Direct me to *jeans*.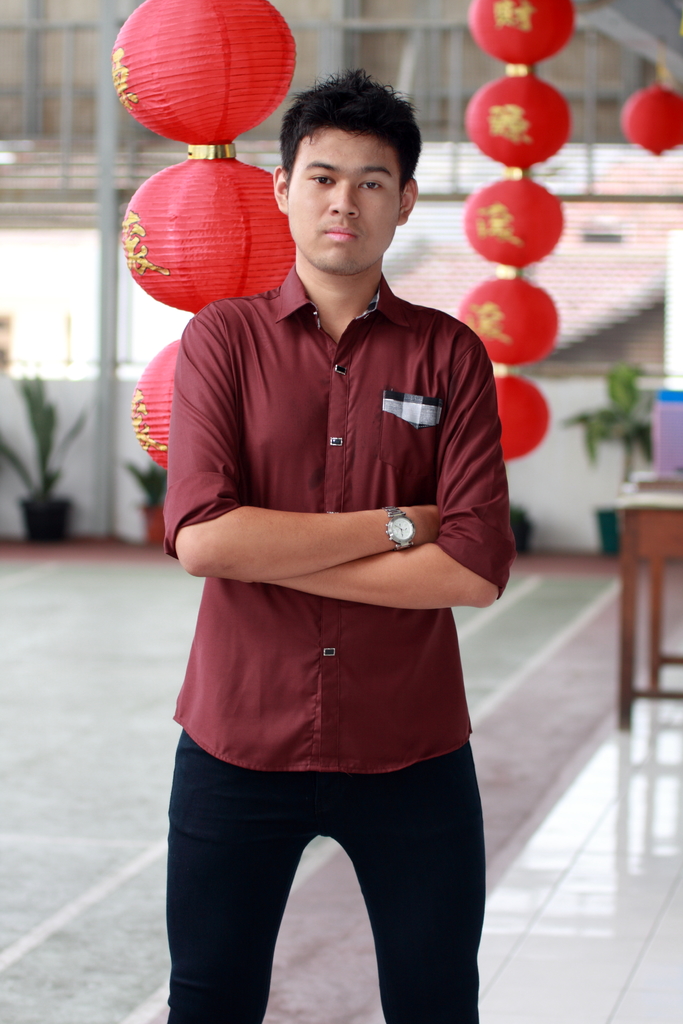
Direction: <region>166, 729, 484, 1021</region>.
